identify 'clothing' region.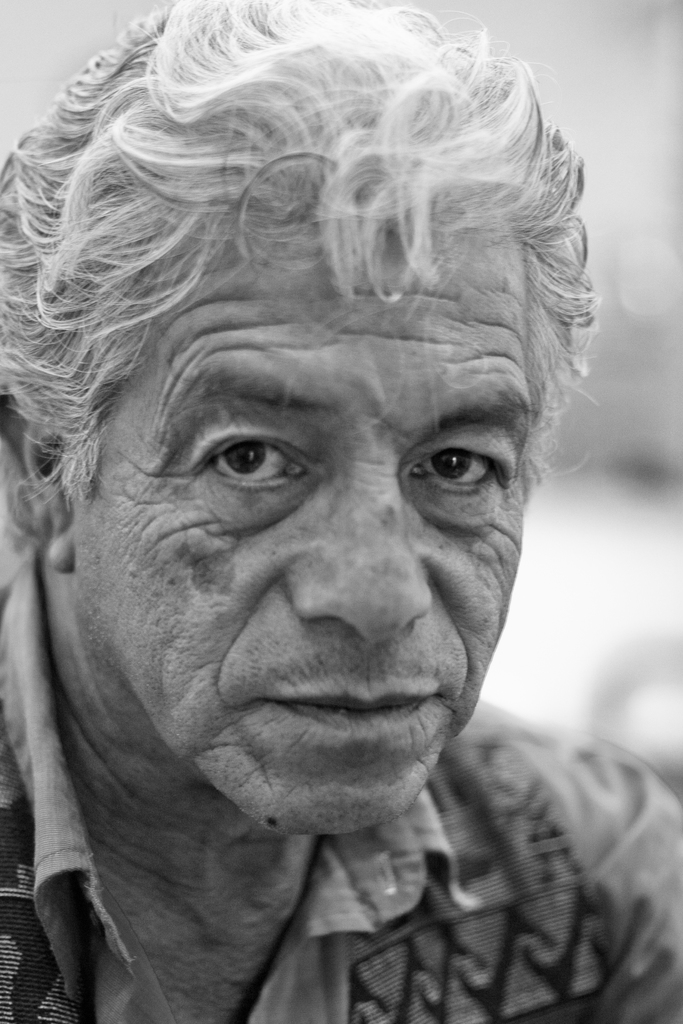
Region: pyautogui.locateOnScreen(0, 550, 682, 1023).
